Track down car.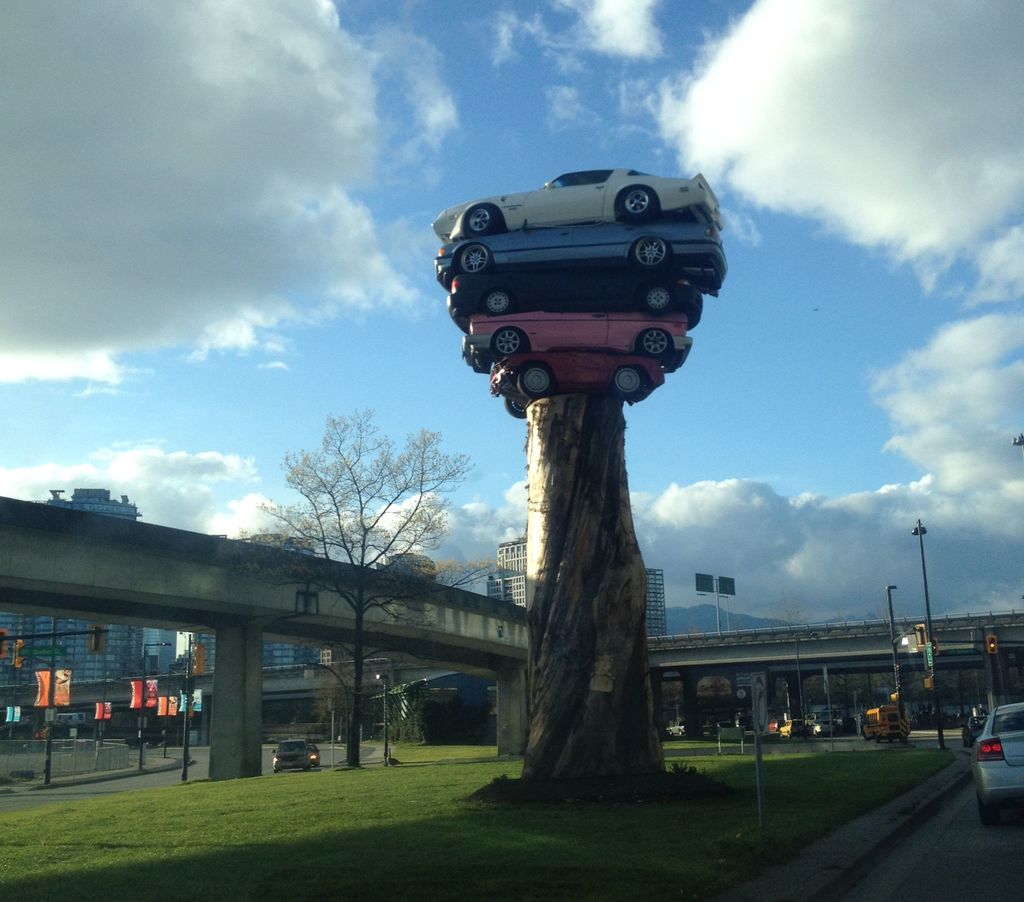
Tracked to detection(666, 720, 696, 739).
